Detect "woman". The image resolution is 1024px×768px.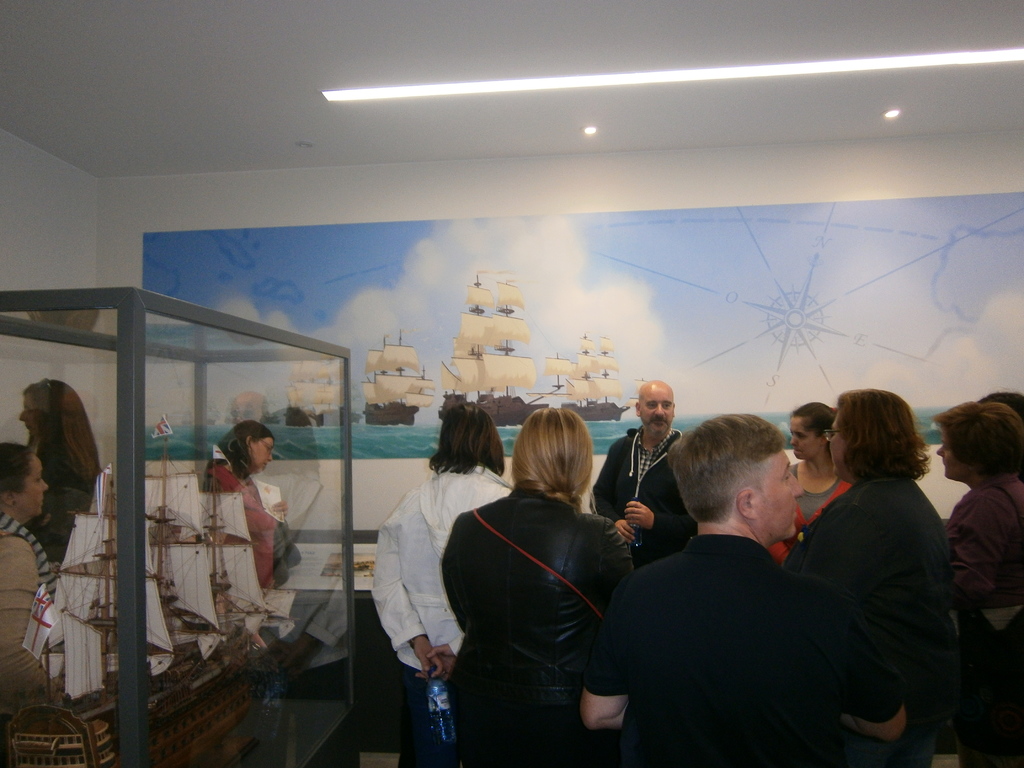
x1=0, y1=444, x2=79, y2=745.
